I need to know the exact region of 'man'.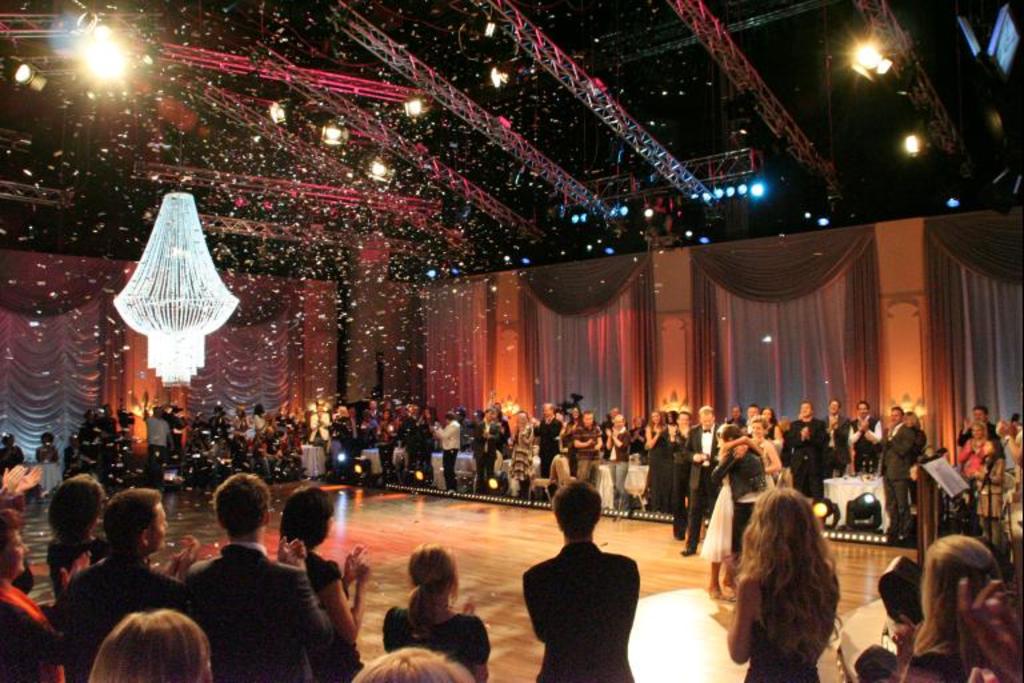
Region: bbox=[821, 396, 852, 479].
